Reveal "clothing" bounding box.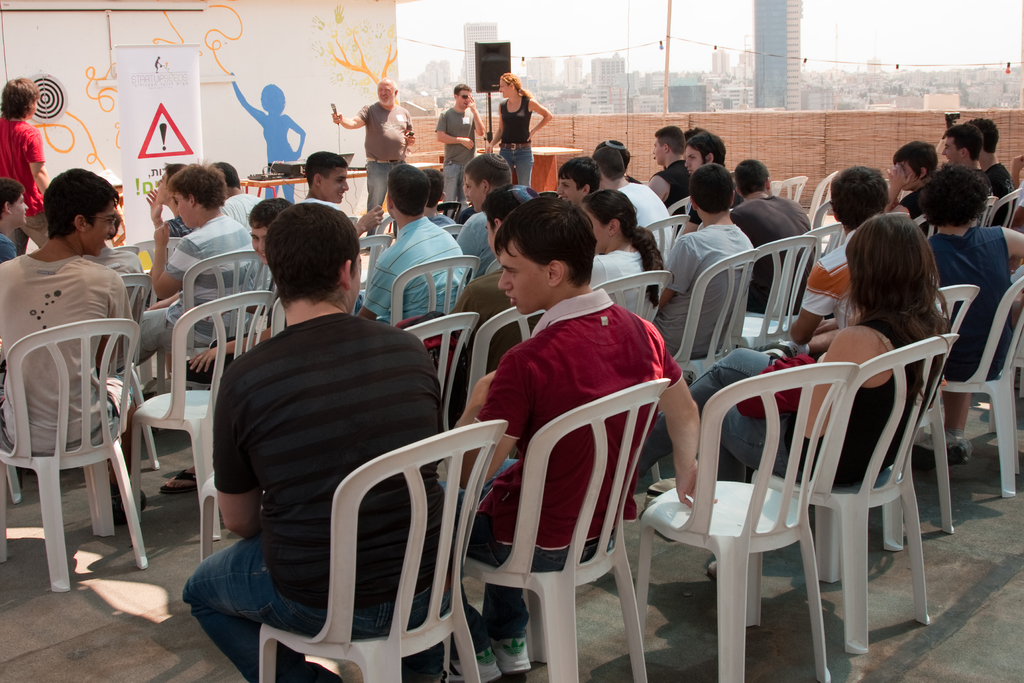
Revealed: [802,234,856,334].
